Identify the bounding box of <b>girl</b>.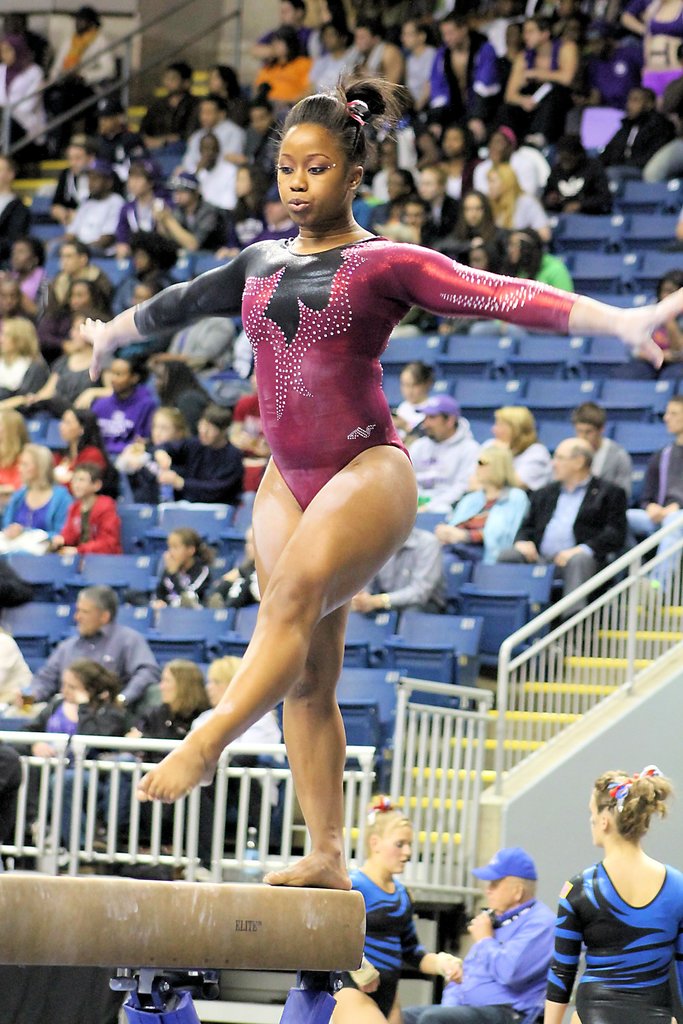
422/194/506/330.
